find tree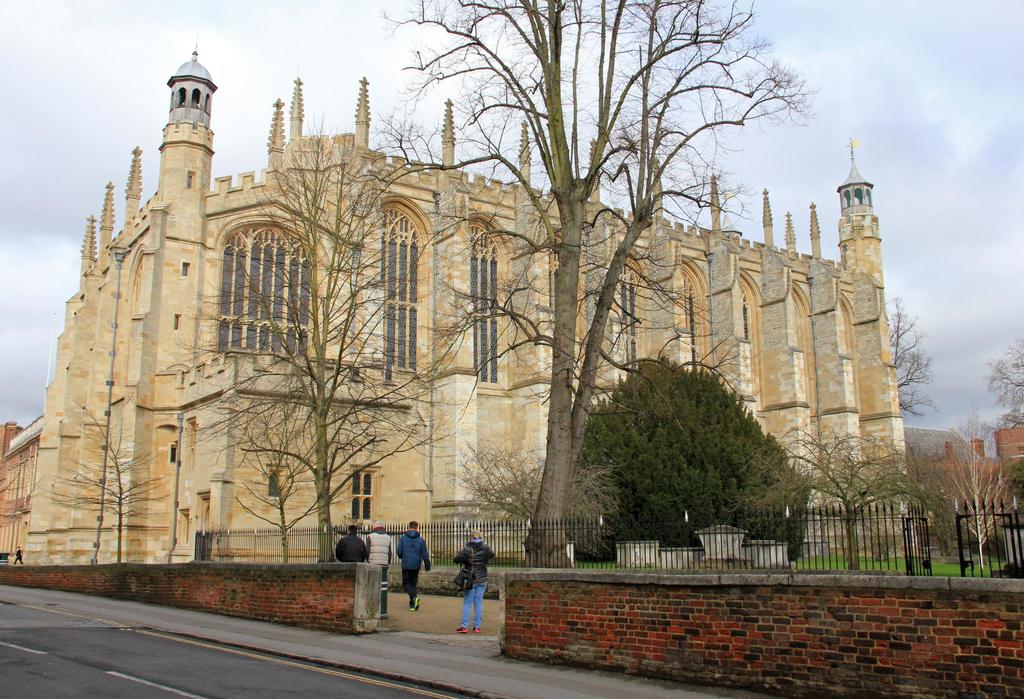
(left=988, top=339, right=1023, bottom=435)
